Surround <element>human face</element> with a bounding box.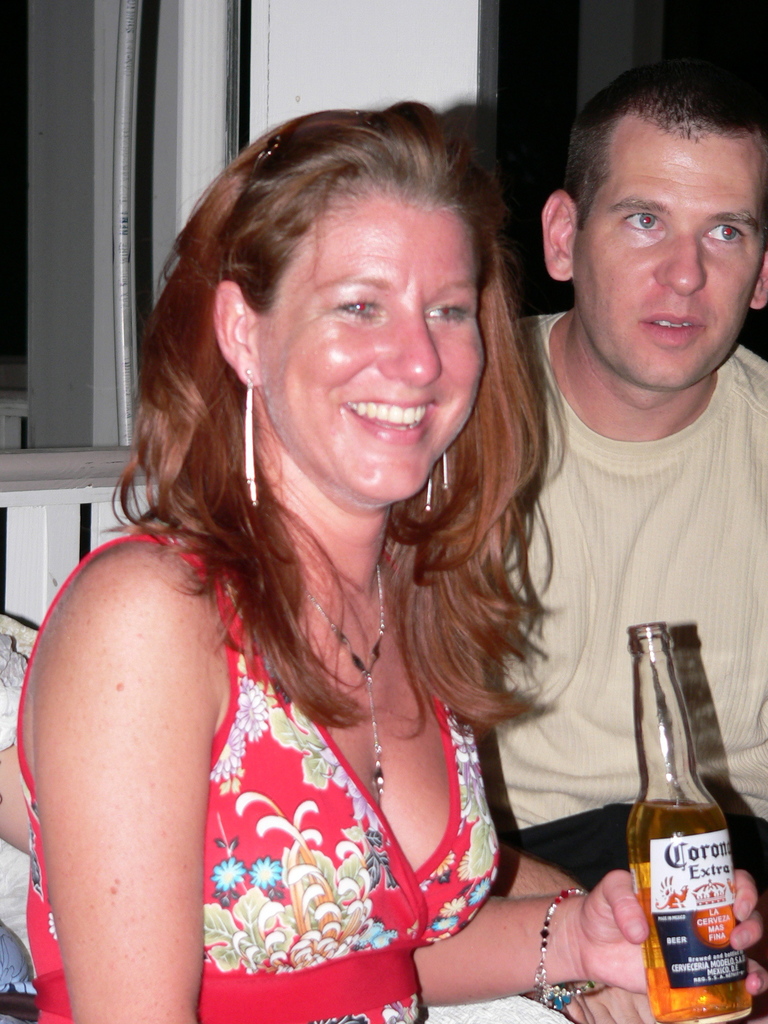
569:113:767:392.
